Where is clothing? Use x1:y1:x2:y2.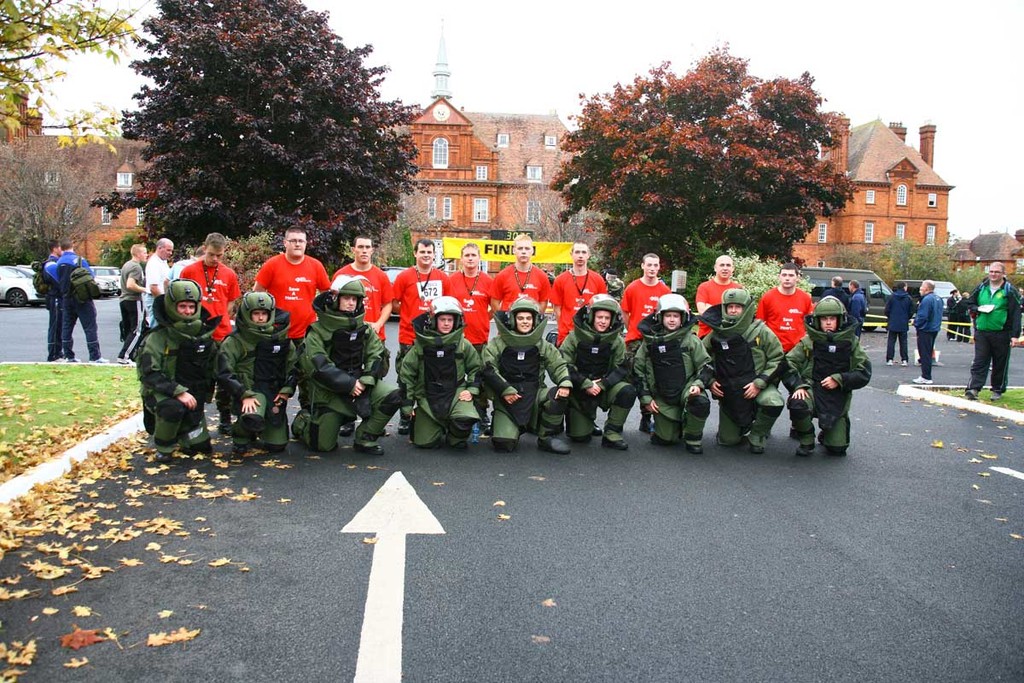
961:276:1021:394.
